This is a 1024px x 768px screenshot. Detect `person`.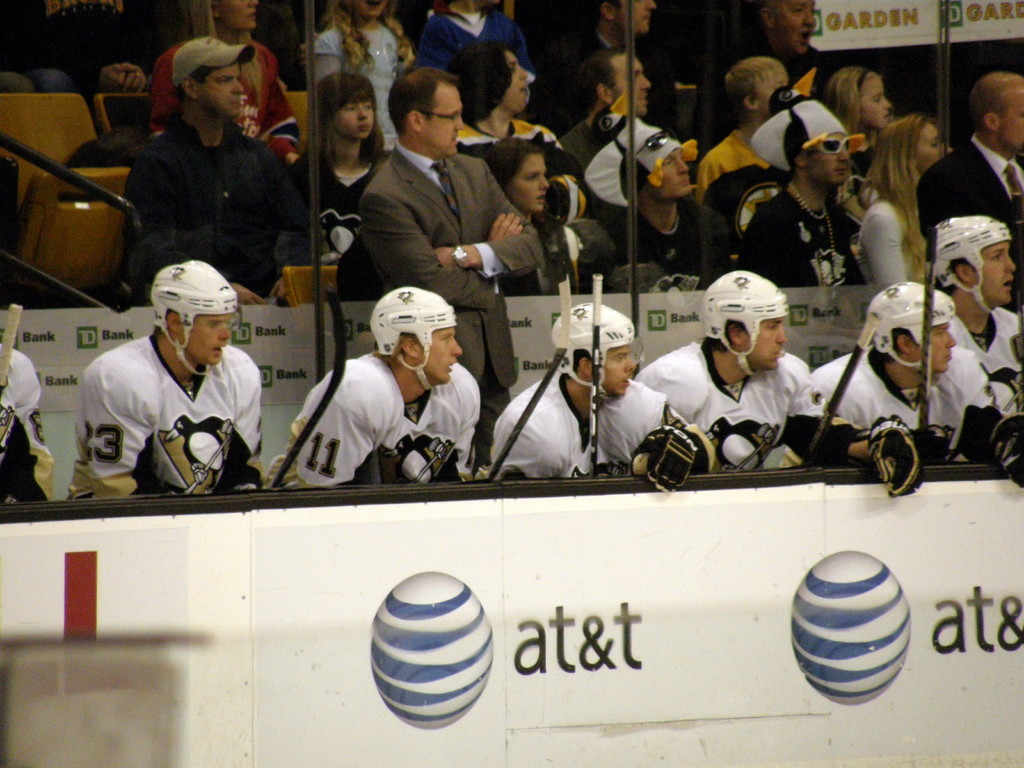
bbox(858, 116, 956, 286).
